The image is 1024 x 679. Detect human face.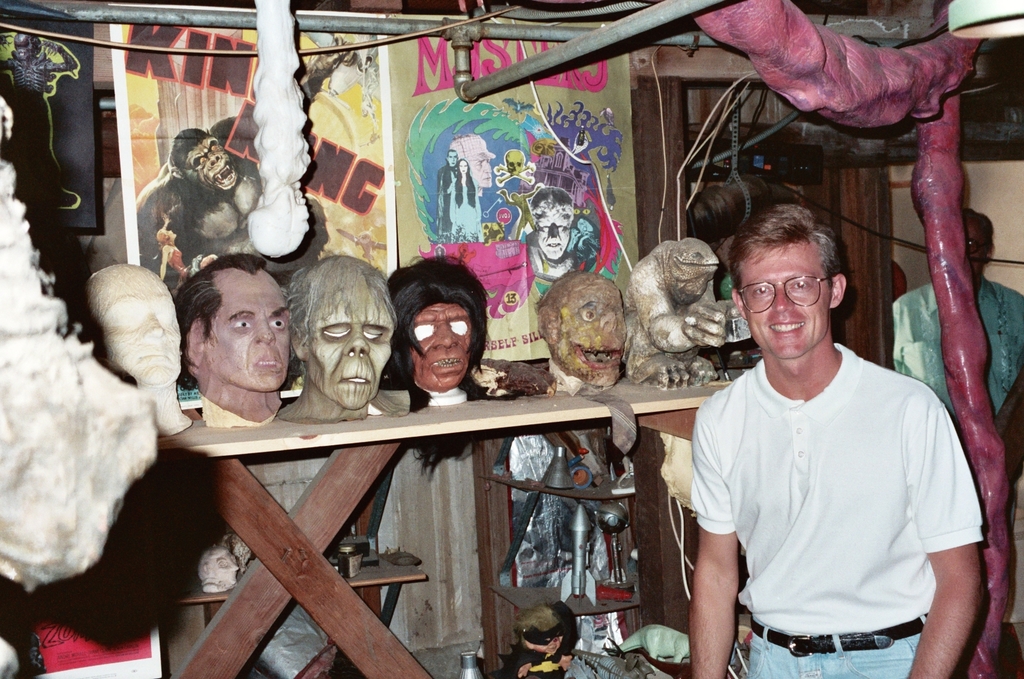
Detection: {"x1": 555, "y1": 300, "x2": 624, "y2": 388}.
